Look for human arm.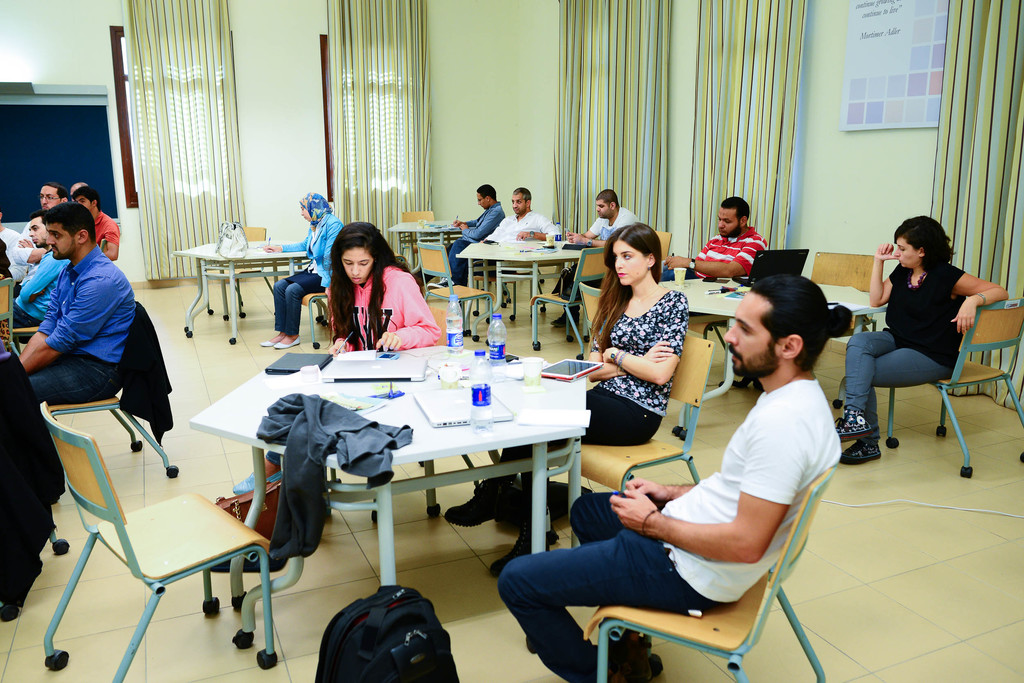
Found: detection(449, 211, 490, 230).
